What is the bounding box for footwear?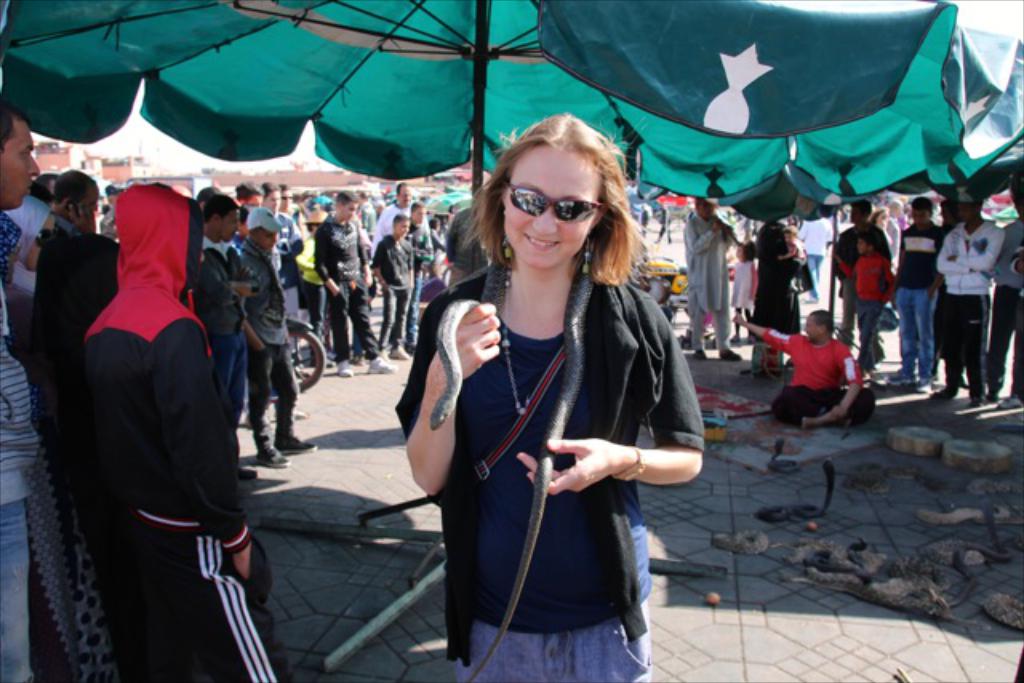
locate(699, 352, 707, 365).
